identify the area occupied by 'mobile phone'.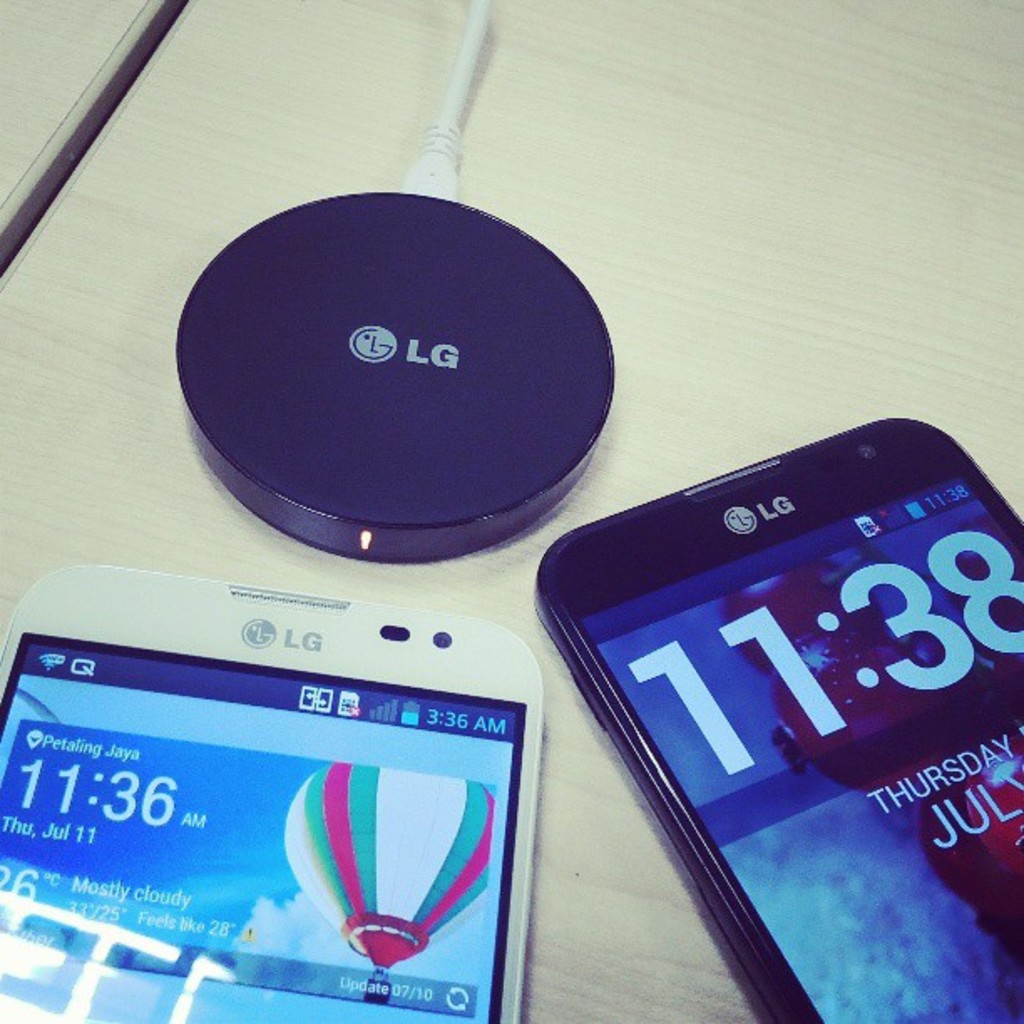
Area: box=[0, 562, 547, 1022].
